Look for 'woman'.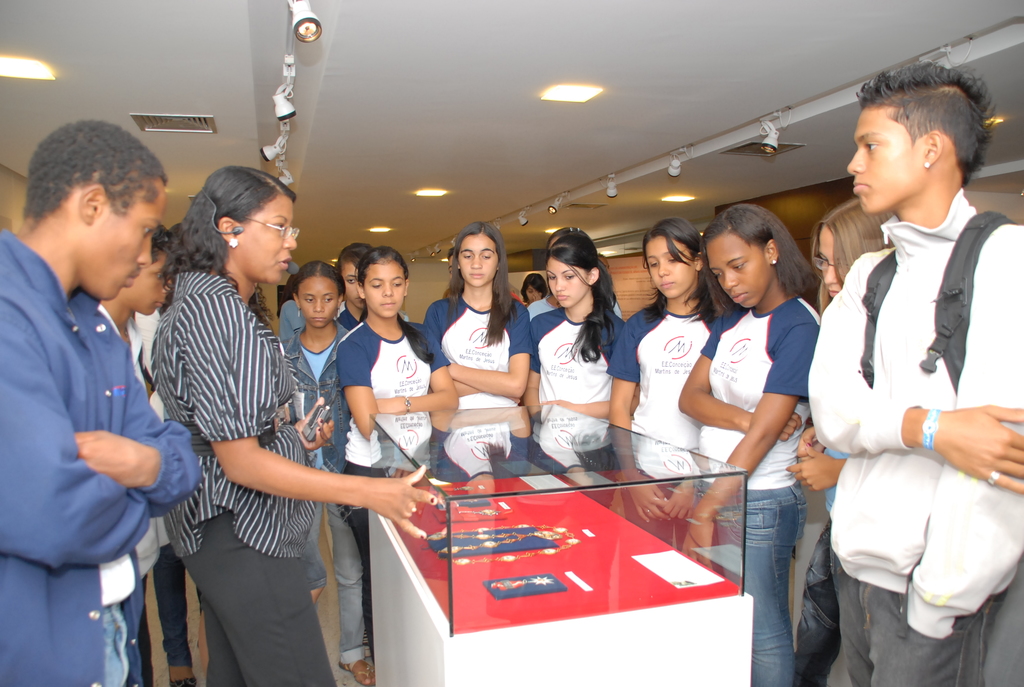
Found: bbox=[147, 159, 440, 686].
